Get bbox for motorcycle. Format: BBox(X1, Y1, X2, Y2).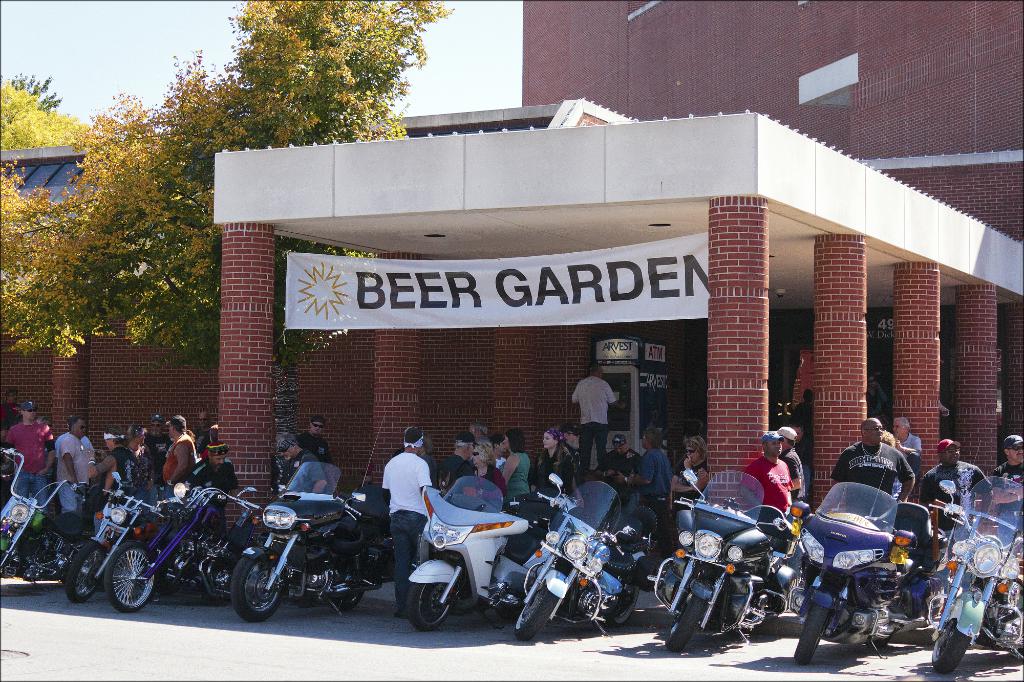
BBox(53, 463, 189, 603).
